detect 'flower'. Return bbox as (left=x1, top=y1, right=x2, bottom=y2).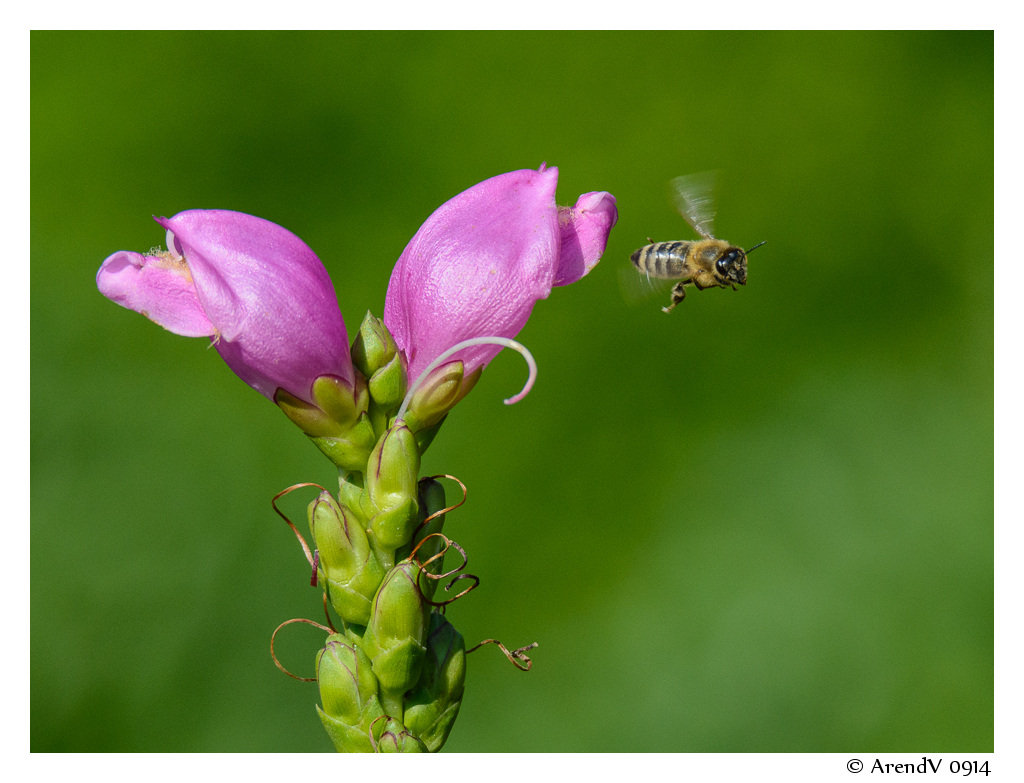
(left=104, top=197, right=349, bottom=407).
